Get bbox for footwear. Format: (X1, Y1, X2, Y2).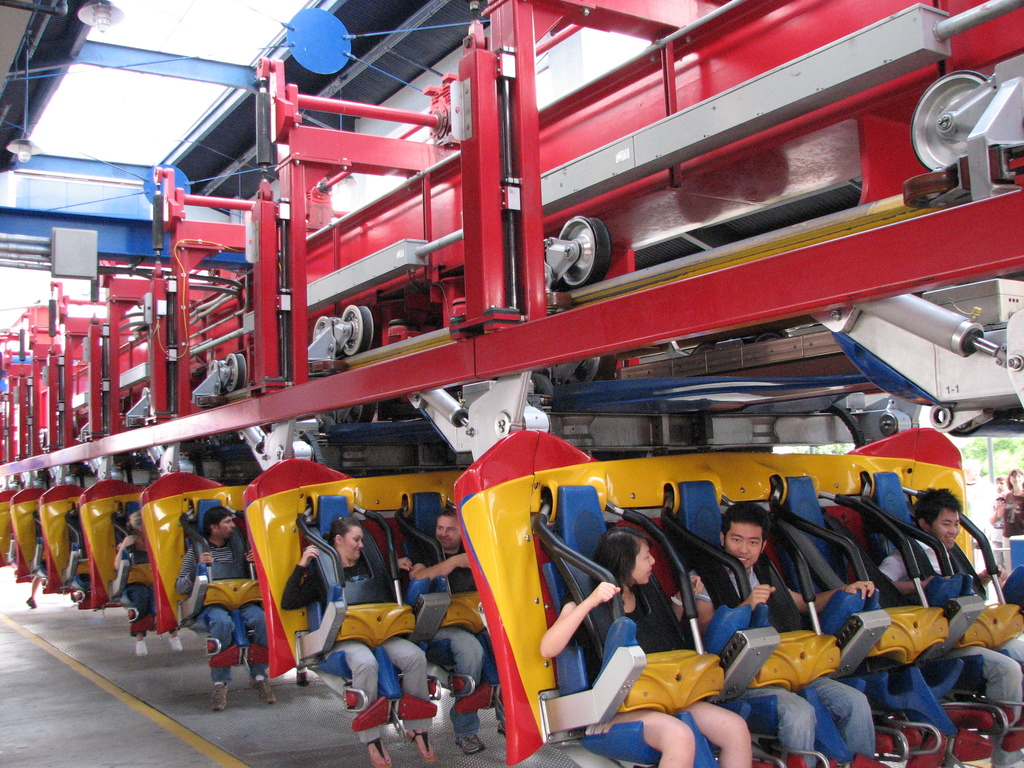
(27, 593, 36, 607).
